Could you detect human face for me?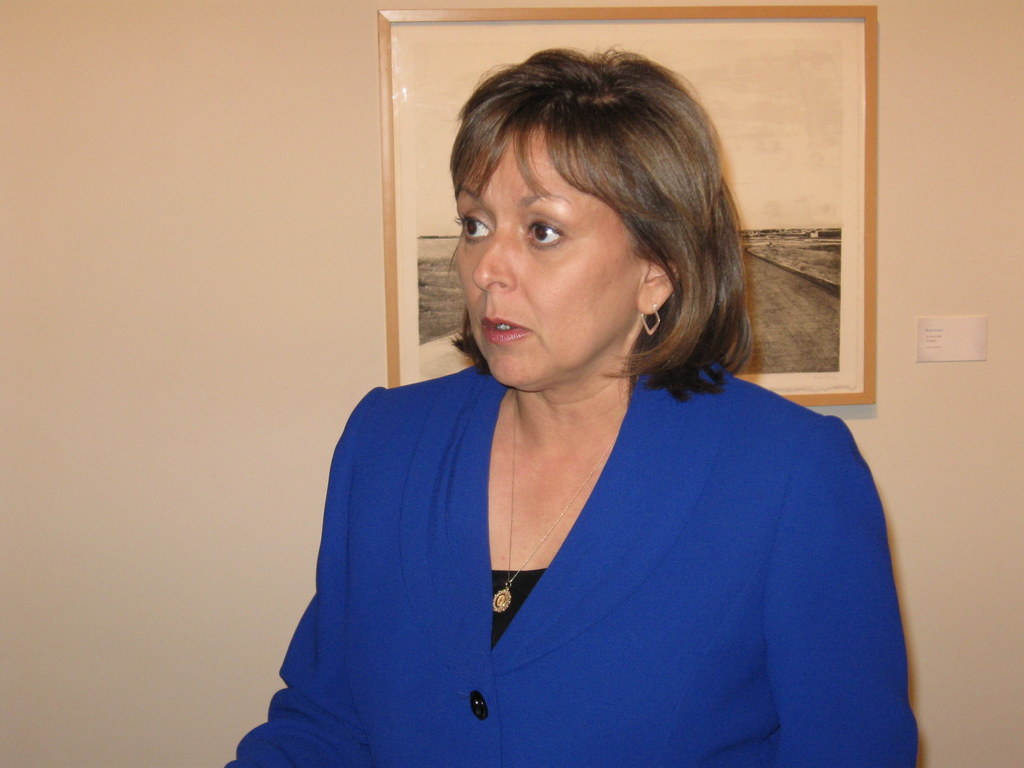
Detection result: left=456, top=132, right=646, bottom=390.
